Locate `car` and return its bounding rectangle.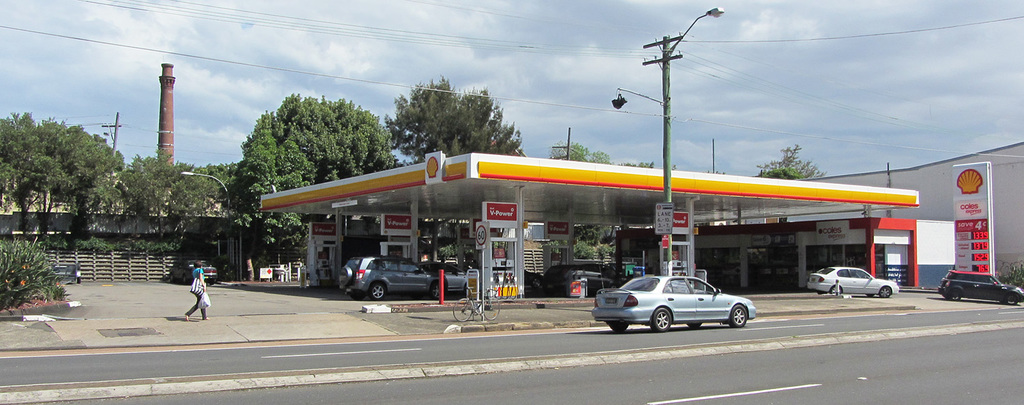
detection(584, 275, 766, 340).
